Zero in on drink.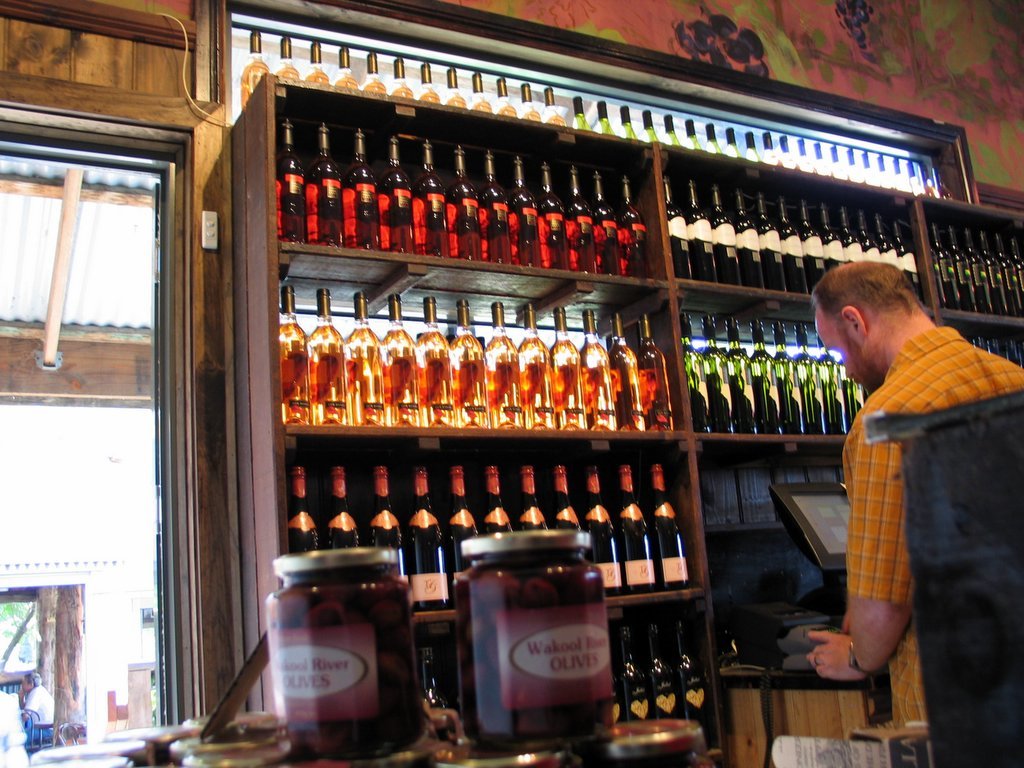
Zeroed in: <bbox>602, 104, 617, 136</bbox>.
